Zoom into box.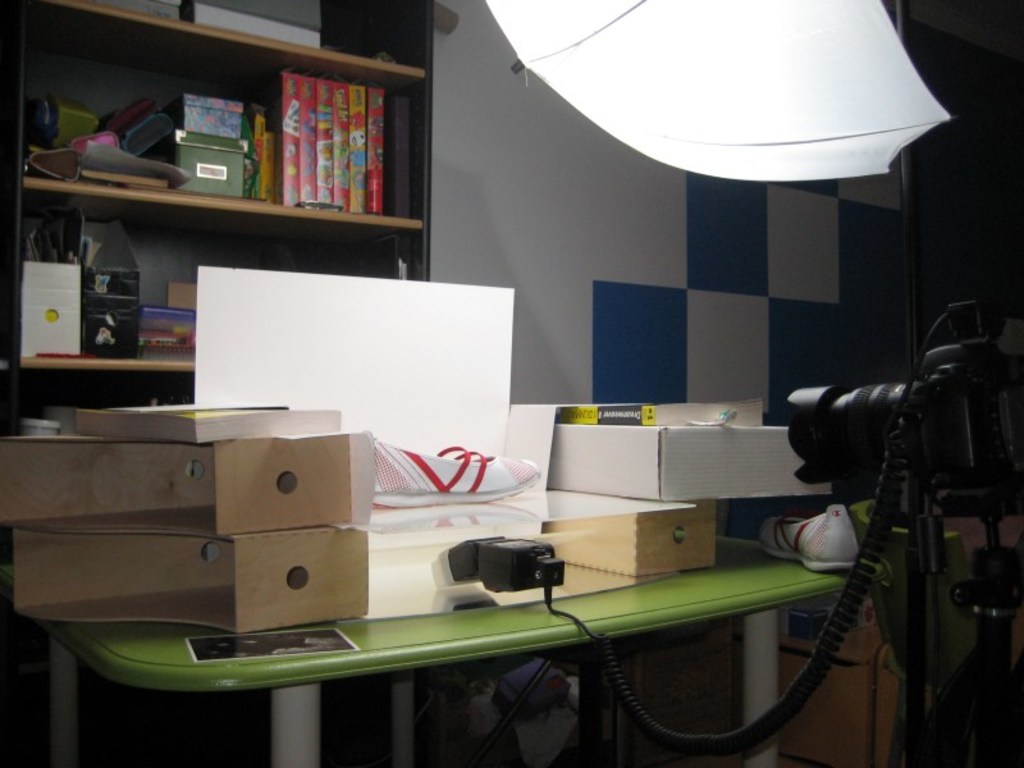
Zoom target: region(536, 497, 718, 572).
